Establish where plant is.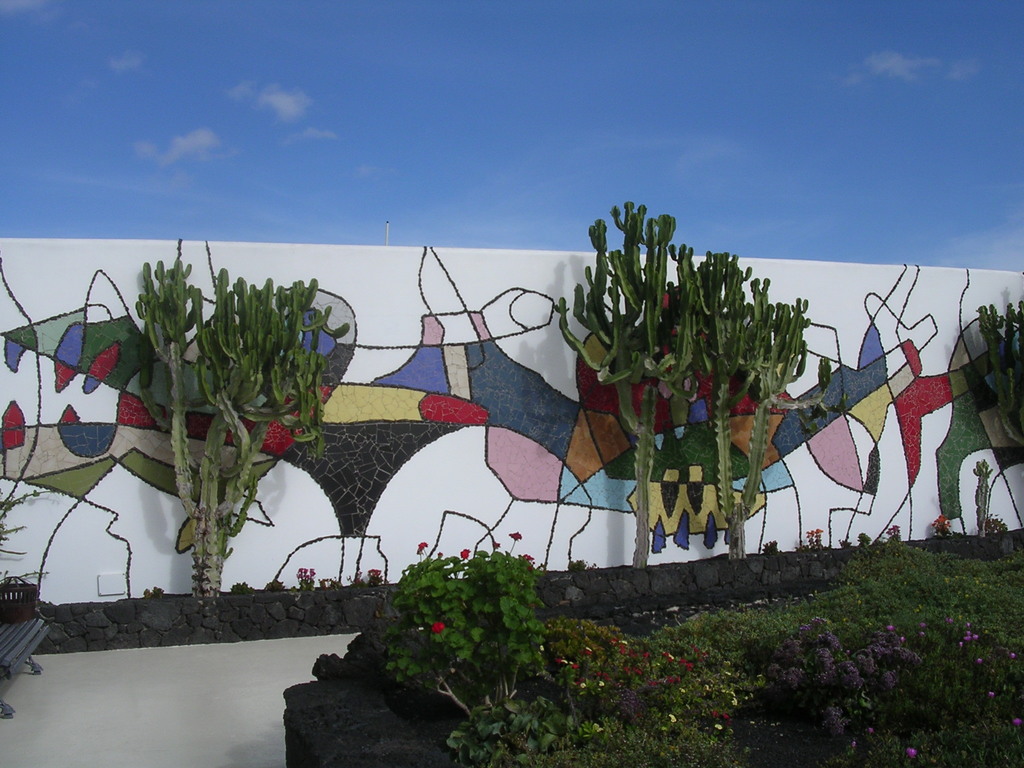
Established at [794, 521, 831, 558].
